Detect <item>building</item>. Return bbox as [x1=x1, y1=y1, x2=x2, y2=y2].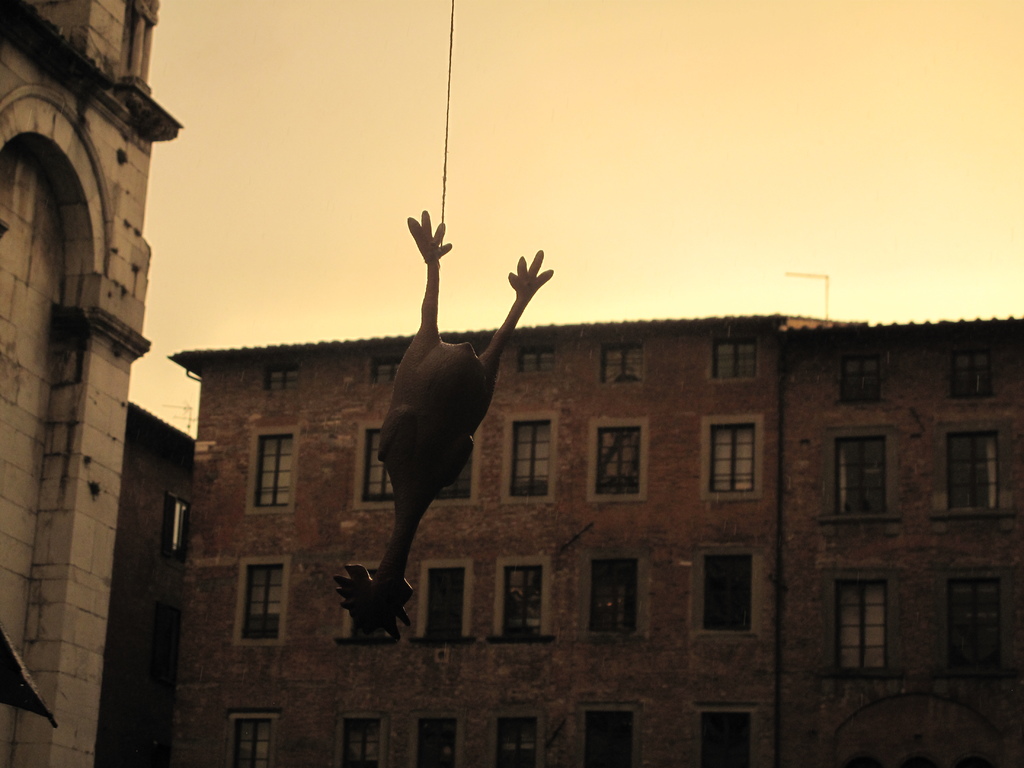
[x1=0, y1=0, x2=184, y2=767].
